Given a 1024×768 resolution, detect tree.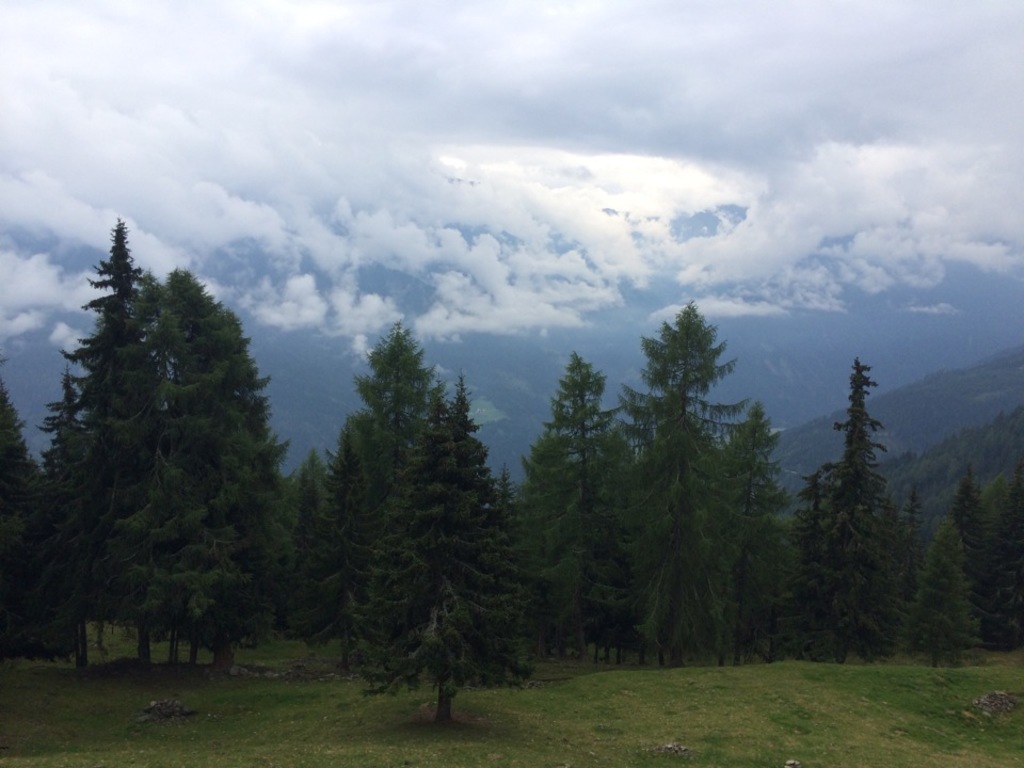
63, 217, 142, 363.
